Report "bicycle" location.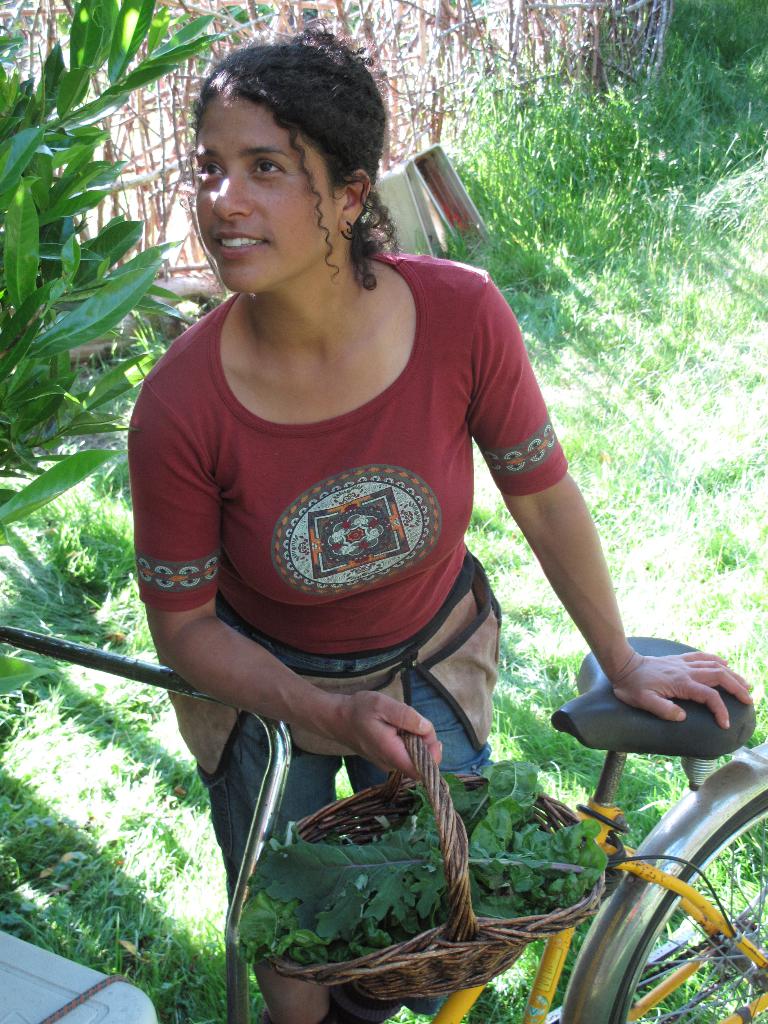
Report: (0,624,767,1023).
